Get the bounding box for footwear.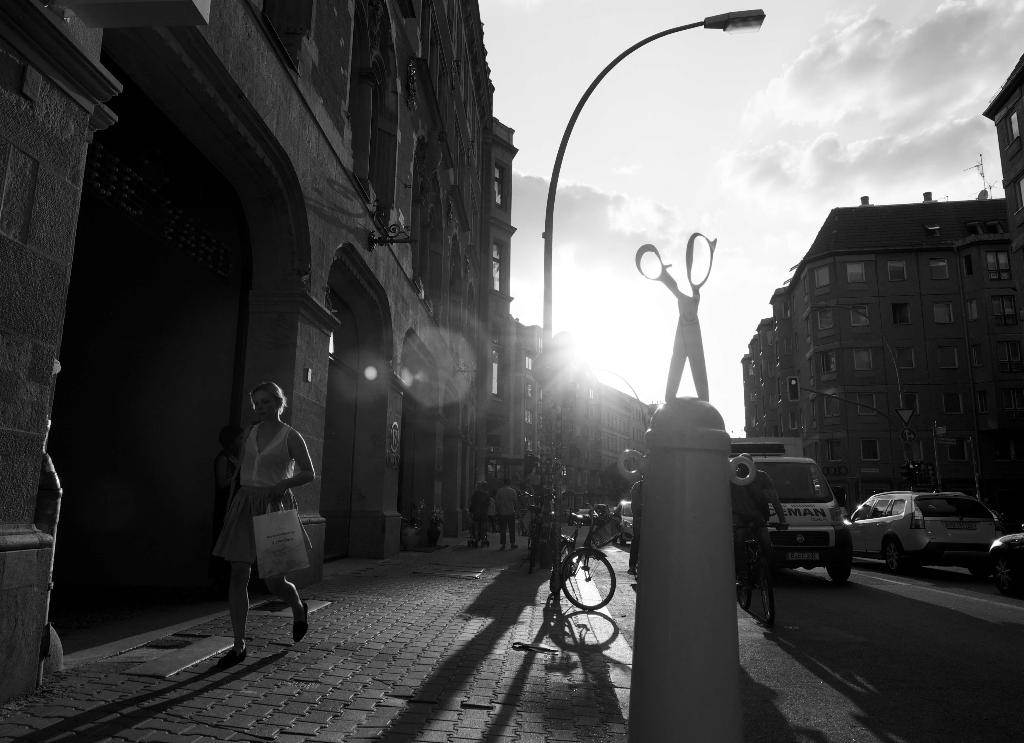
<box>739,579,746,587</box>.
